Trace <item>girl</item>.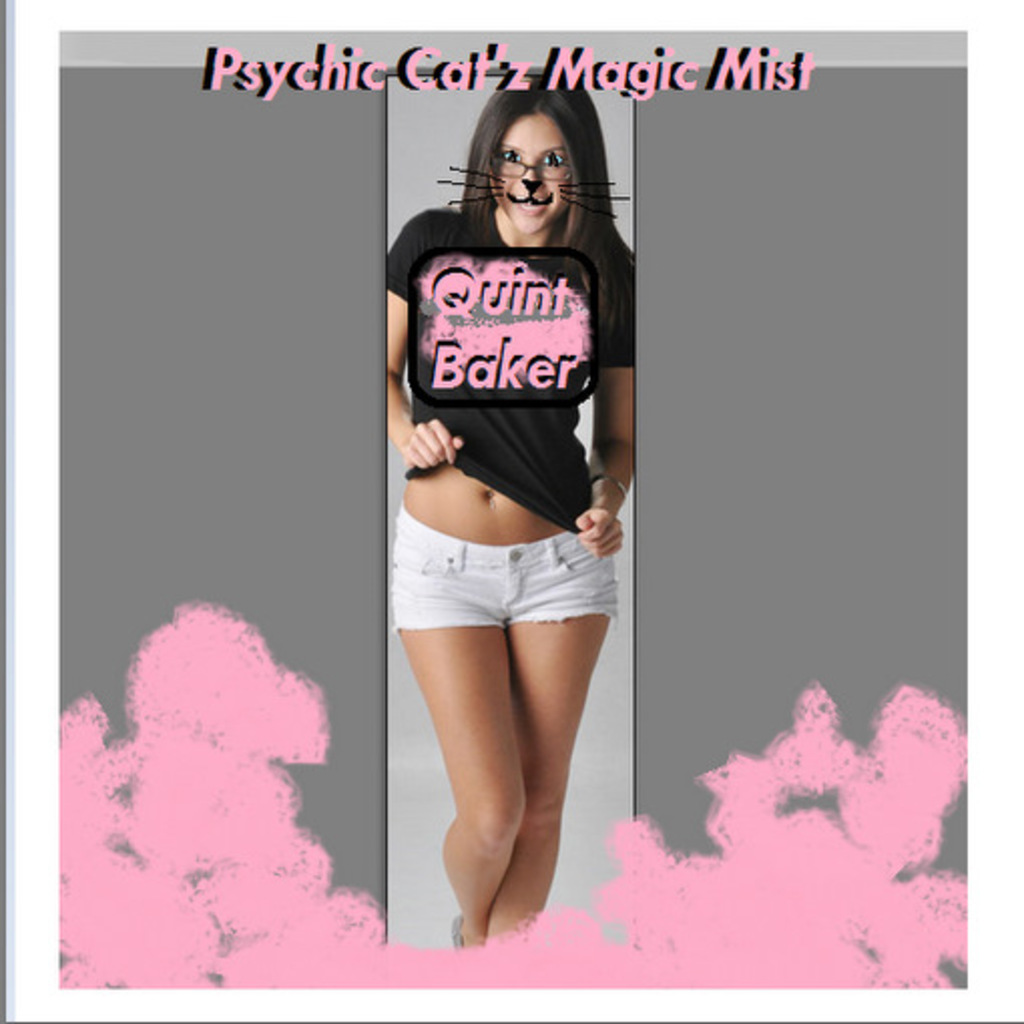
Traced to (396,68,645,920).
